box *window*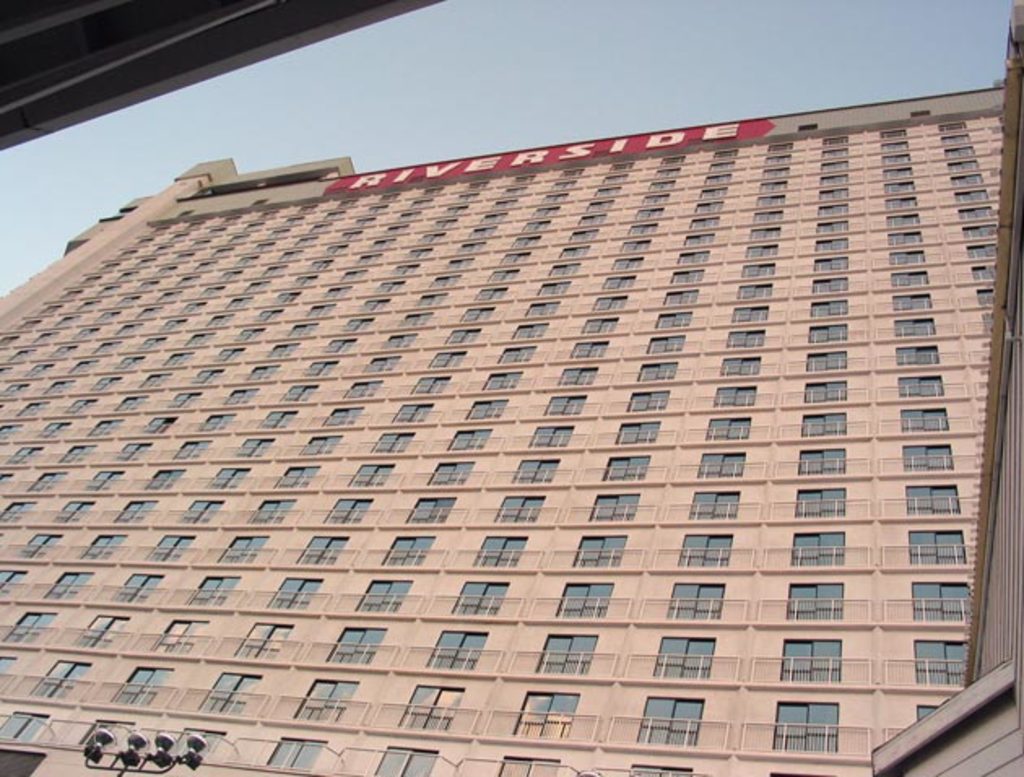
detection(112, 662, 172, 707)
